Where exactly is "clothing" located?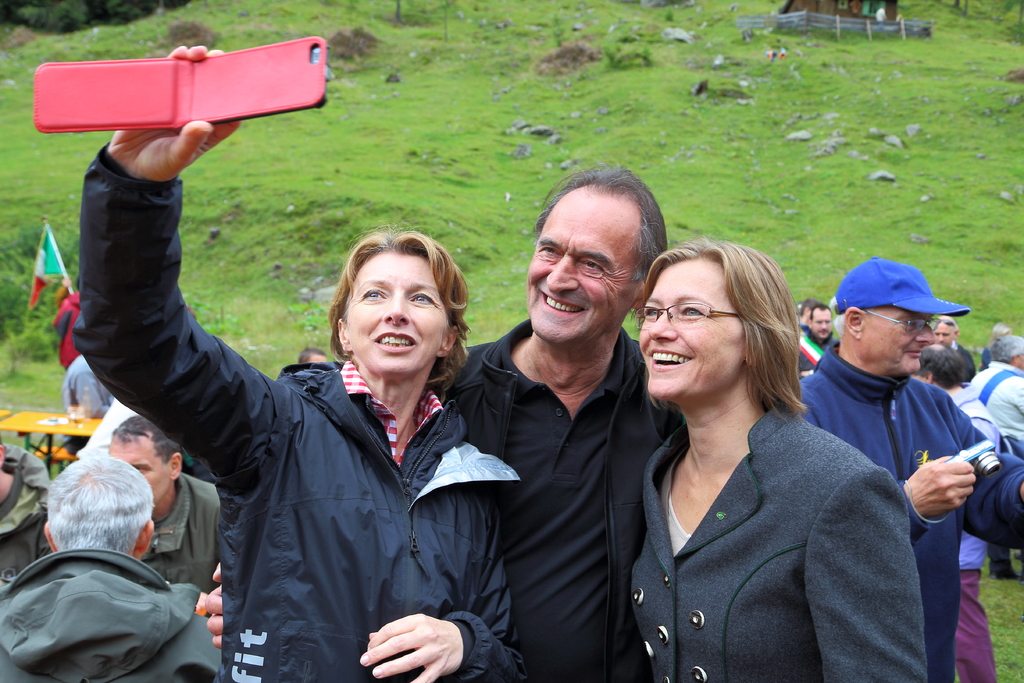
Its bounding box is rect(61, 355, 116, 422).
